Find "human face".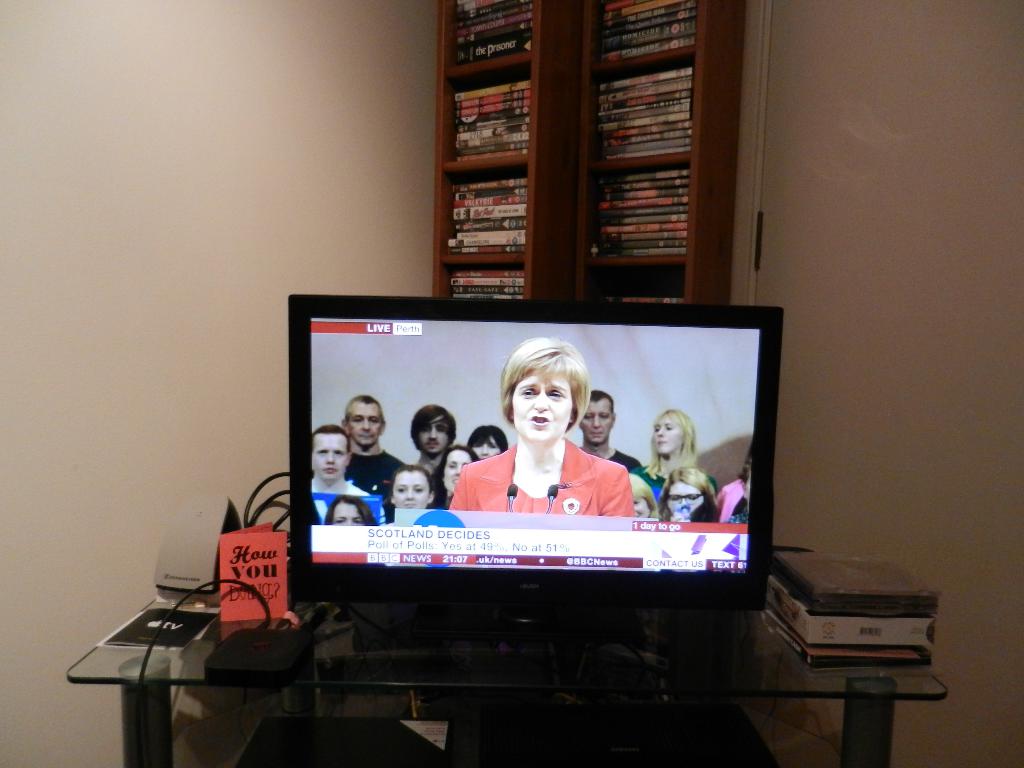
<region>630, 495, 653, 520</region>.
